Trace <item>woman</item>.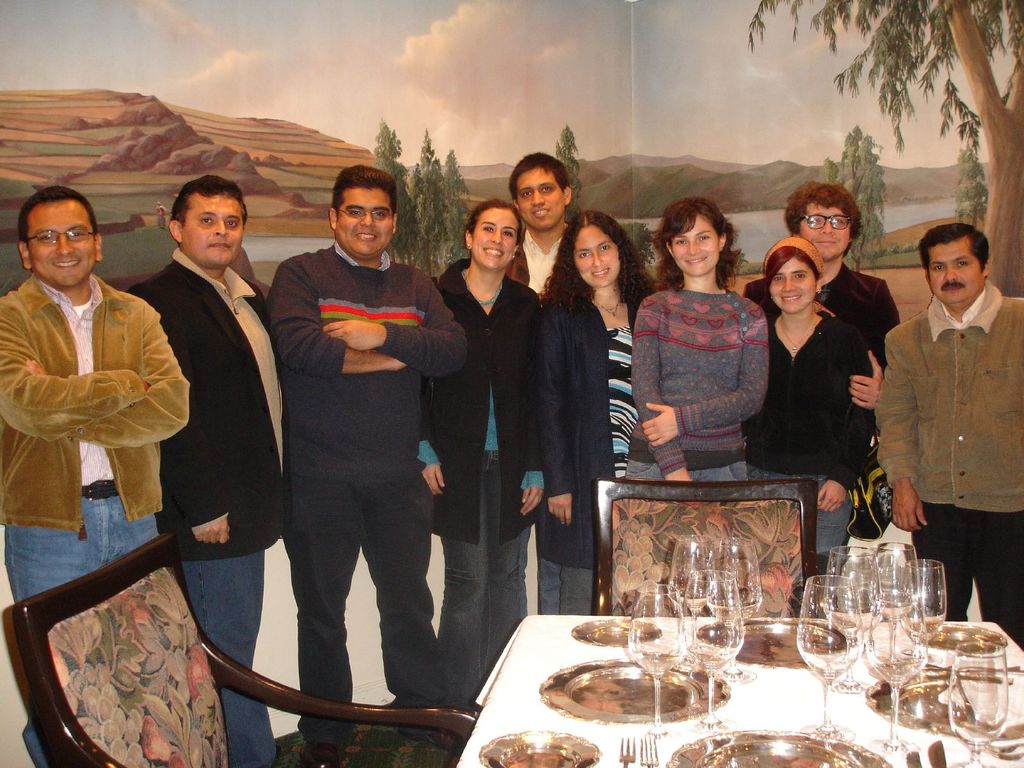
Traced to bbox=[636, 197, 778, 500].
